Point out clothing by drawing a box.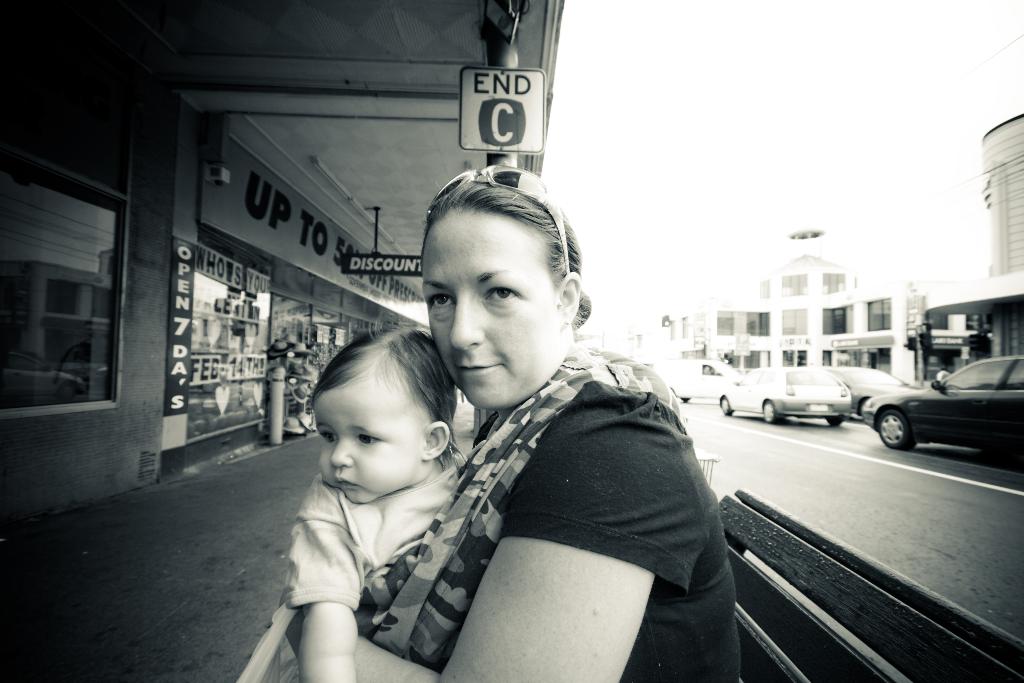
(358,339,743,682).
